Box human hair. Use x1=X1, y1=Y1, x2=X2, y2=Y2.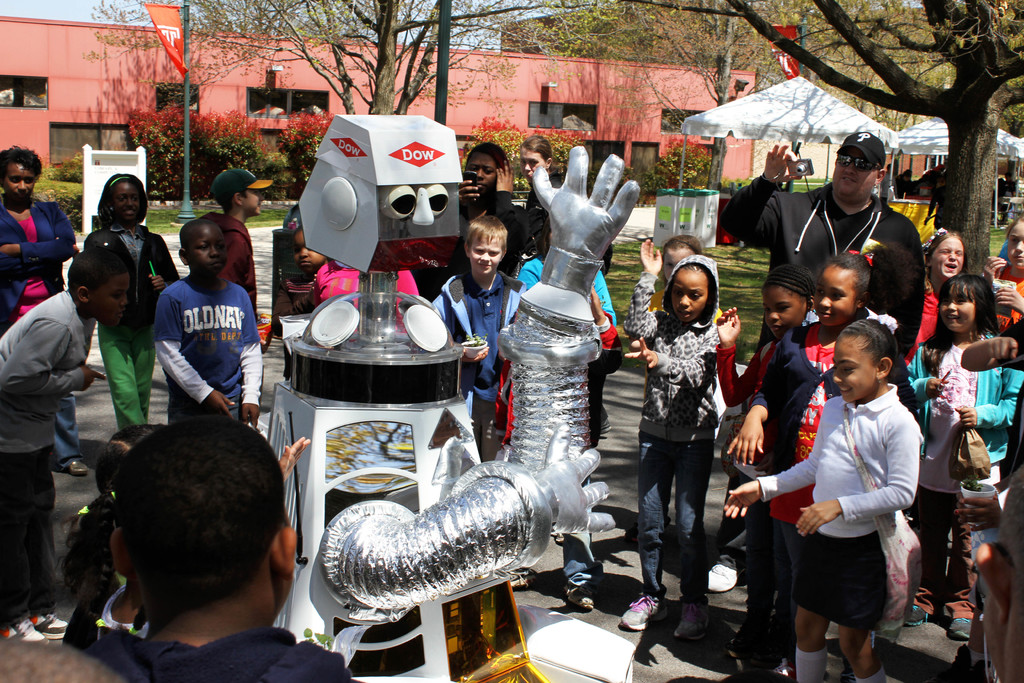
x1=465, y1=142, x2=504, y2=163.
